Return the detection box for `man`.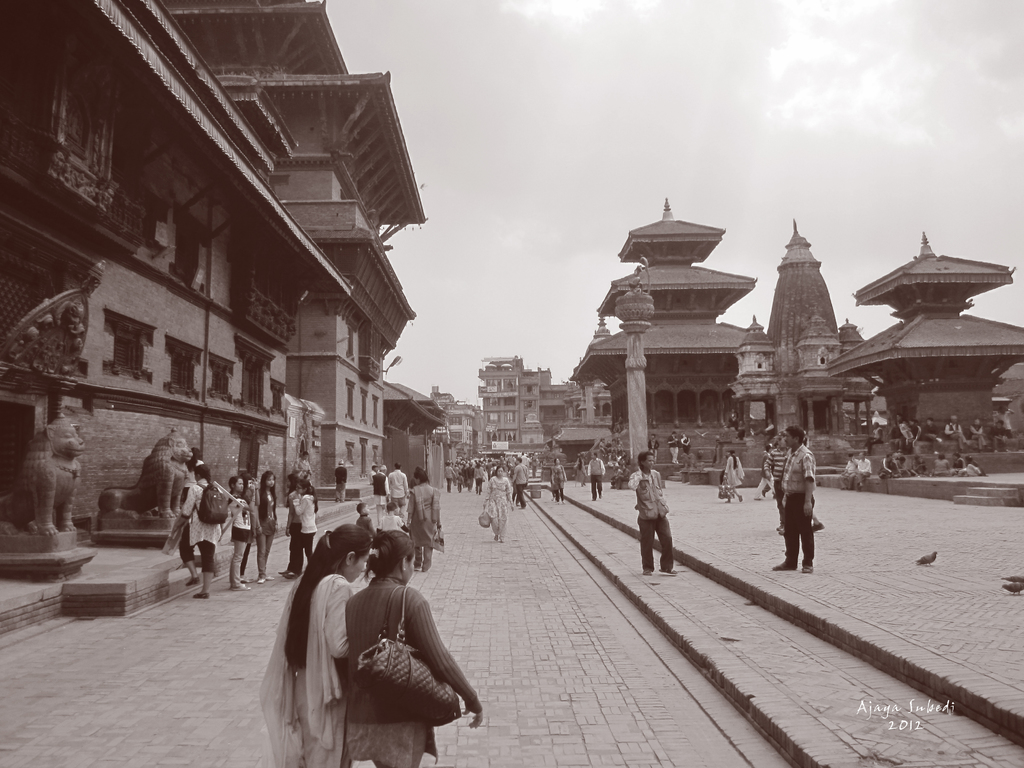
BBox(754, 444, 775, 500).
